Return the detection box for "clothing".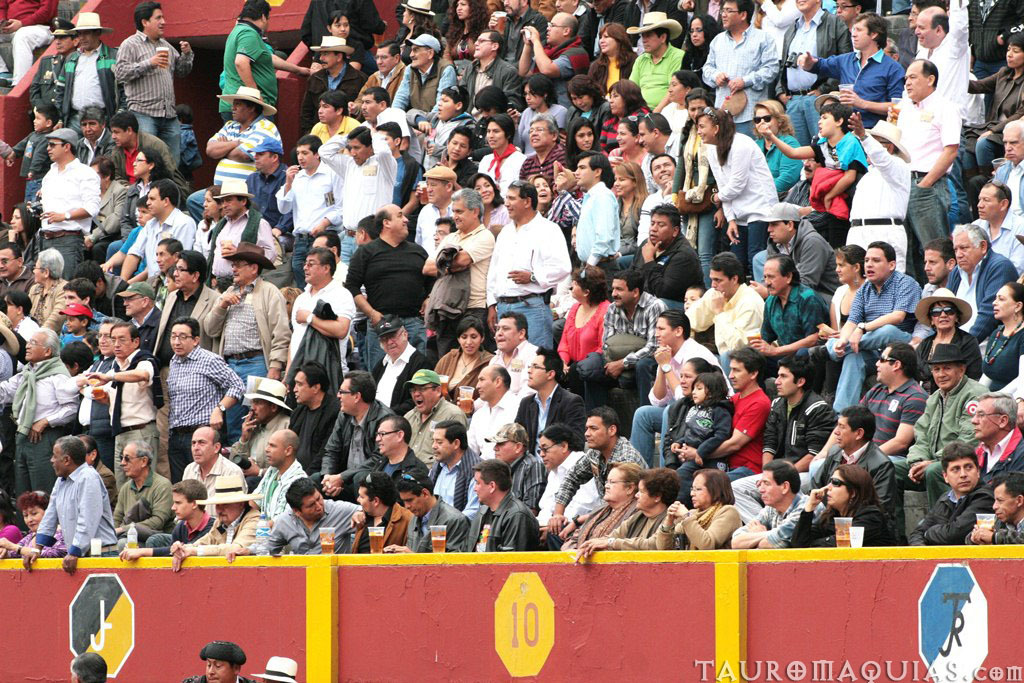
x1=558 y1=299 x2=605 y2=387.
